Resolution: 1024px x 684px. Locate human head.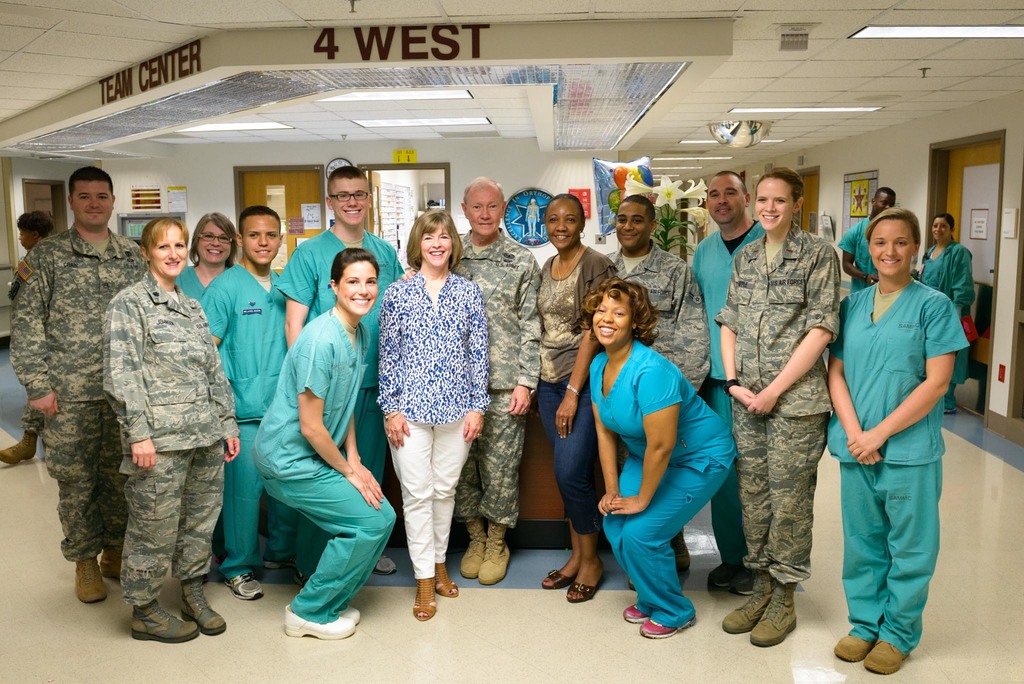
[left=406, top=206, right=466, bottom=268].
